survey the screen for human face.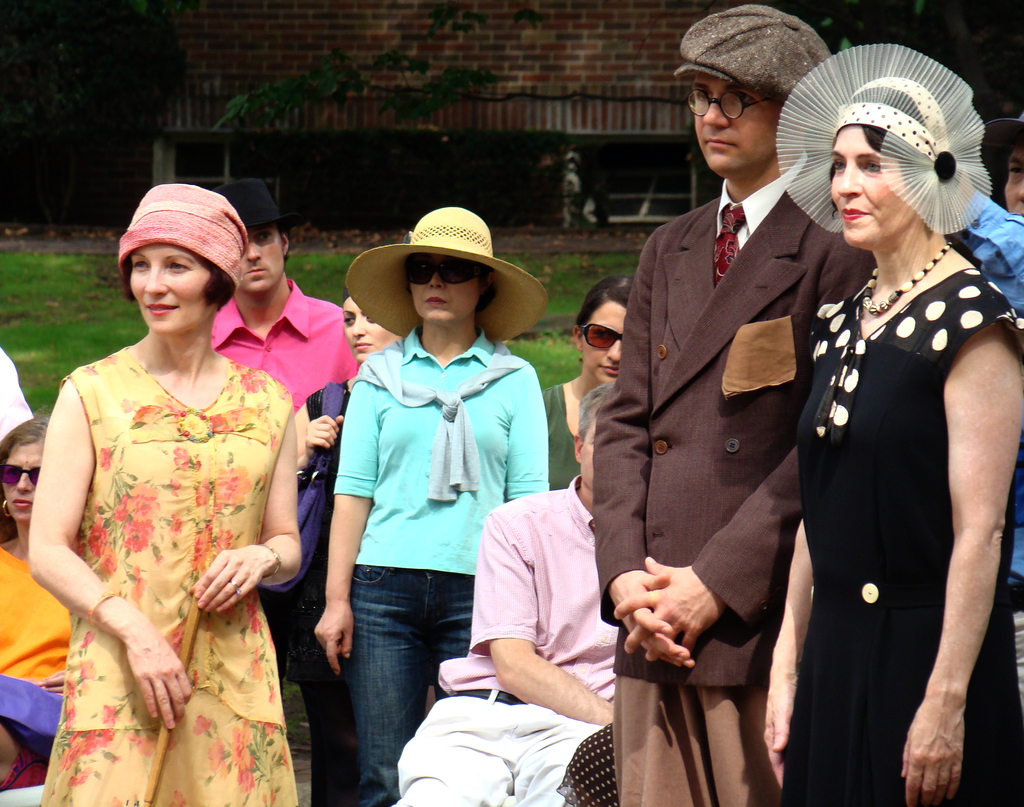
Survey found: 3,442,47,516.
